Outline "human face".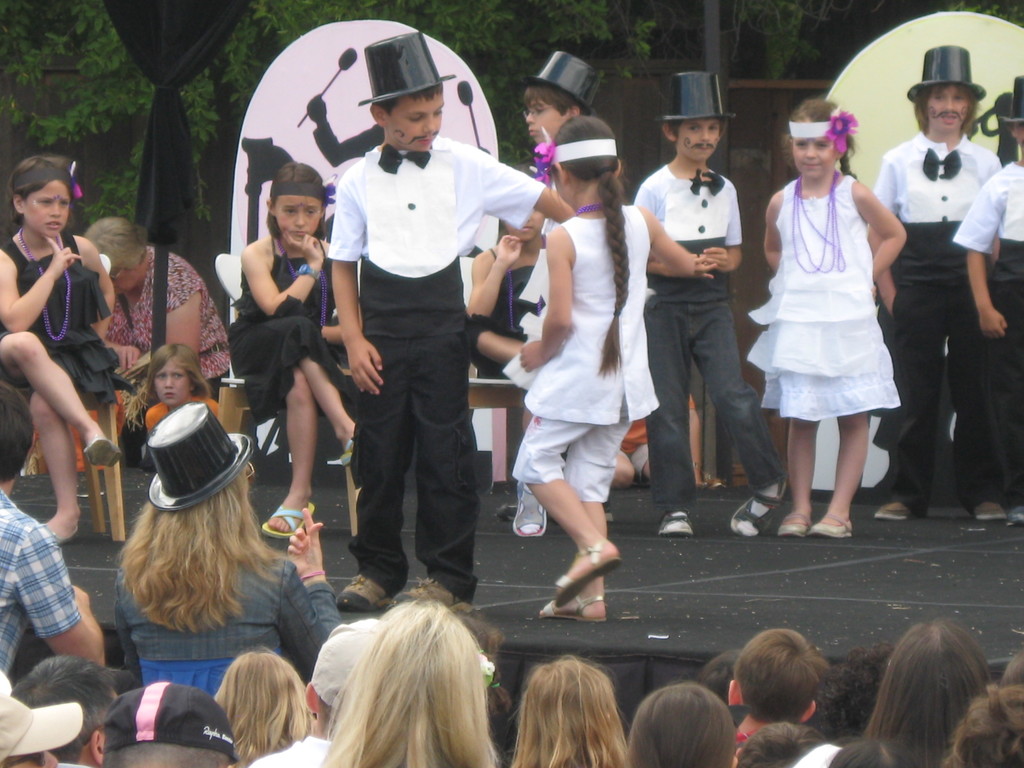
Outline: <box>921,81,970,129</box>.
